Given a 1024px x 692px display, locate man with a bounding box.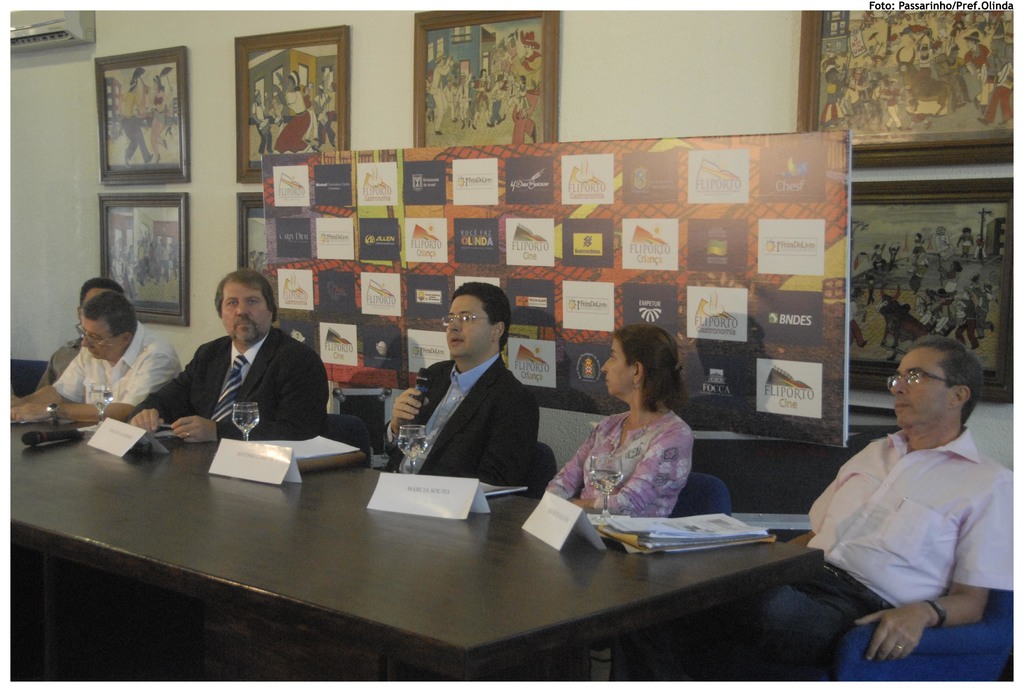
Located: (36,276,147,397).
